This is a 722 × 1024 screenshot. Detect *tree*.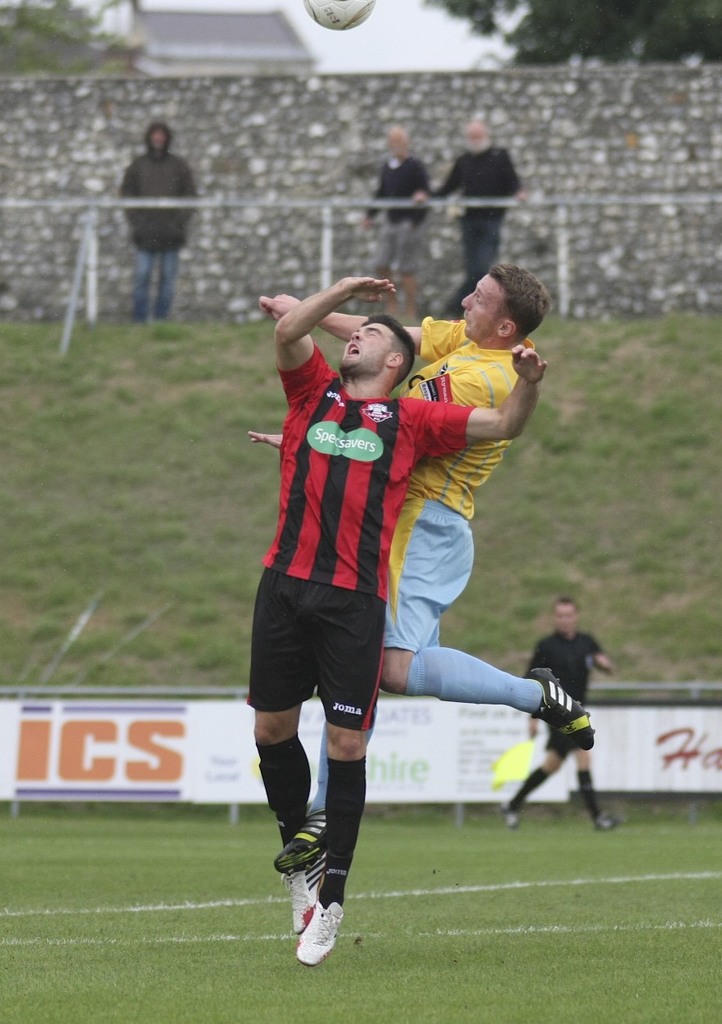
[423, 0, 721, 69].
